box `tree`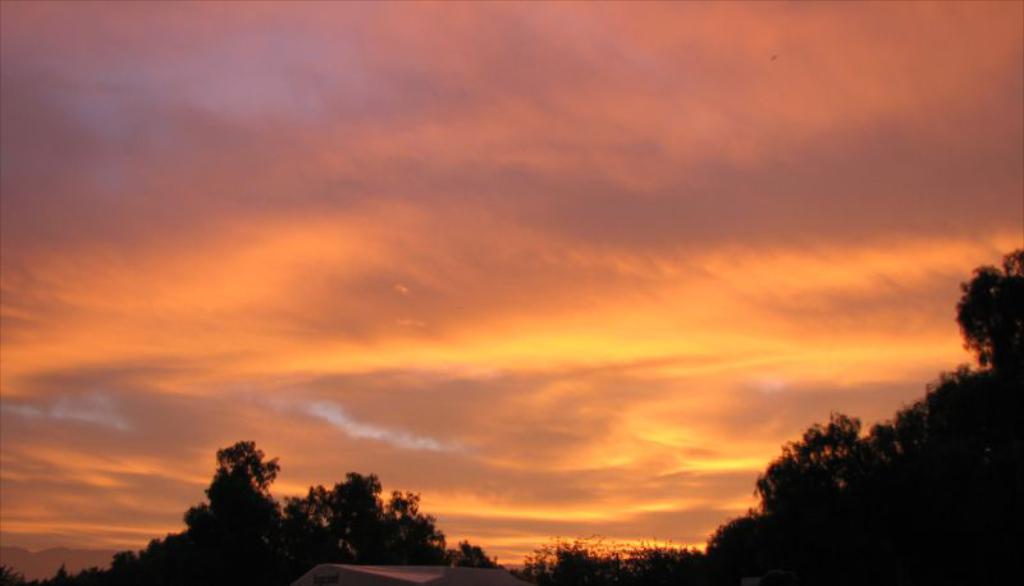
bbox(293, 463, 463, 576)
